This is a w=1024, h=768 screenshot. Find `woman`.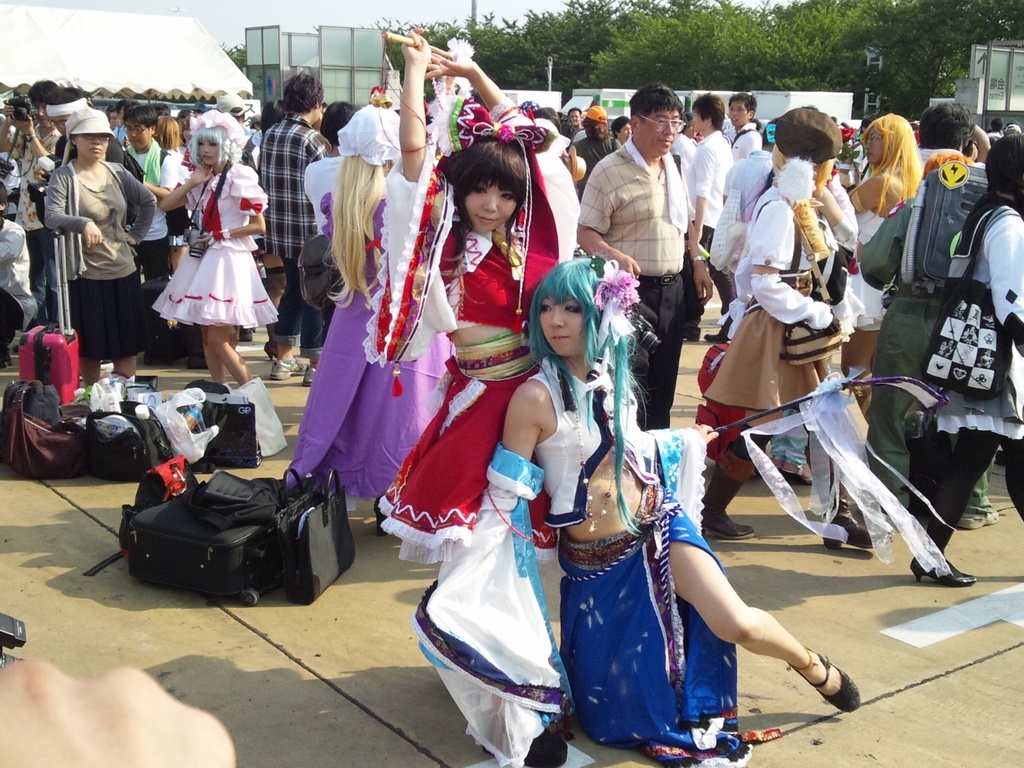
Bounding box: left=282, top=104, right=458, bottom=538.
